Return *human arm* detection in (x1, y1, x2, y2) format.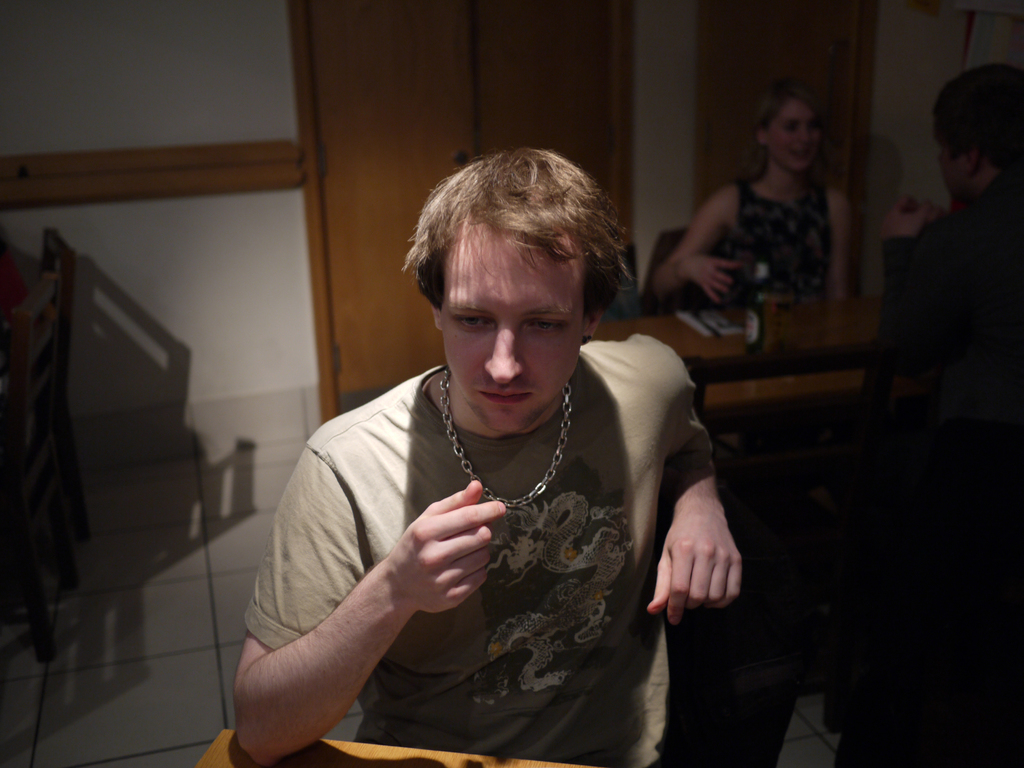
(824, 186, 852, 301).
